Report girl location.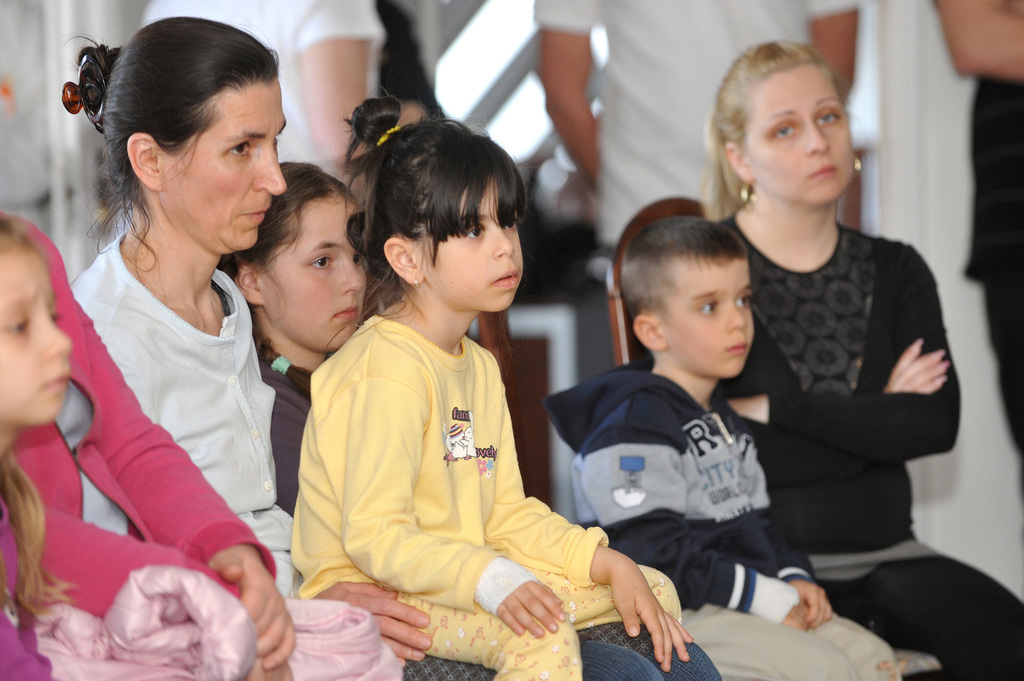
Report: locate(300, 99, 687, 666).
